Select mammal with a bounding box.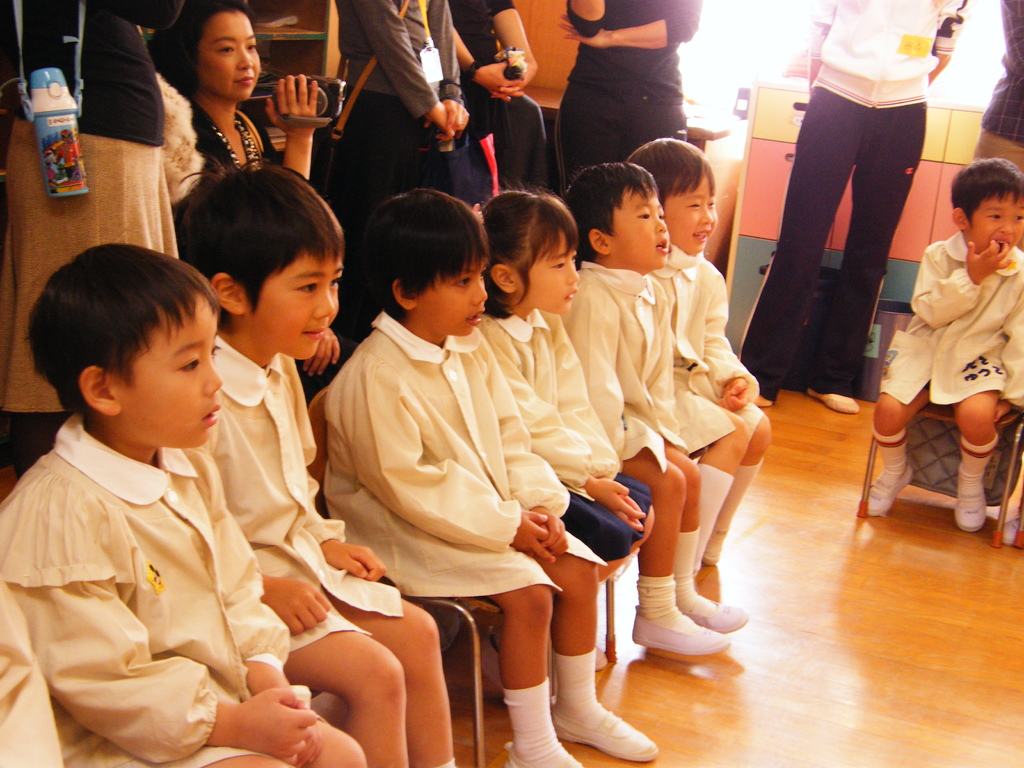
<region>739, 0, 964, 413</region>.
